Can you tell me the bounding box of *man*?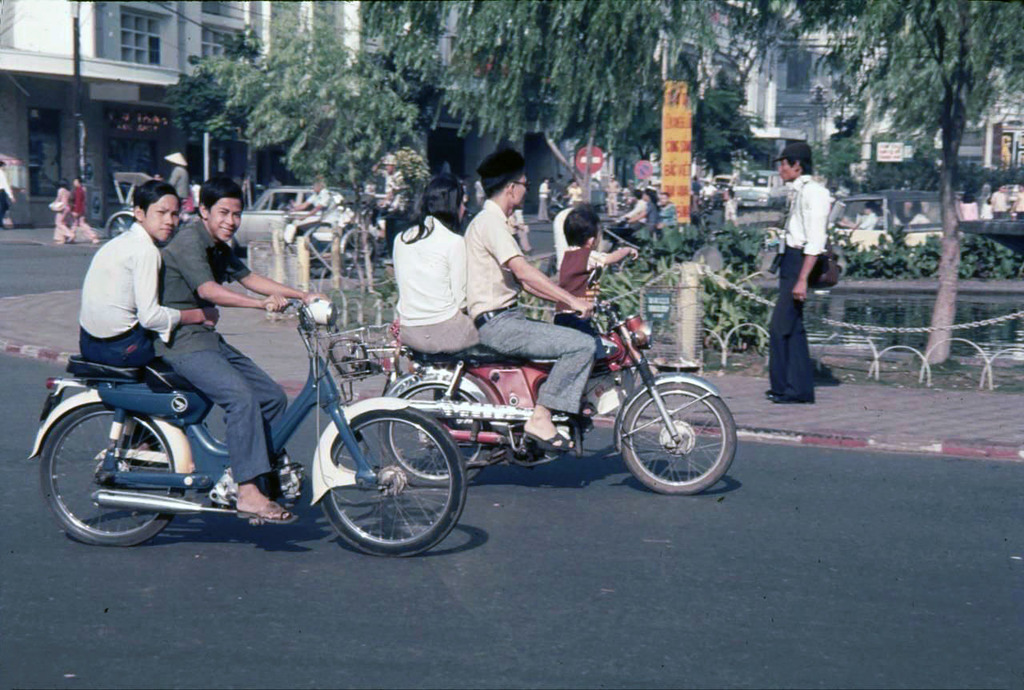
[615, 189, 654, 232].
